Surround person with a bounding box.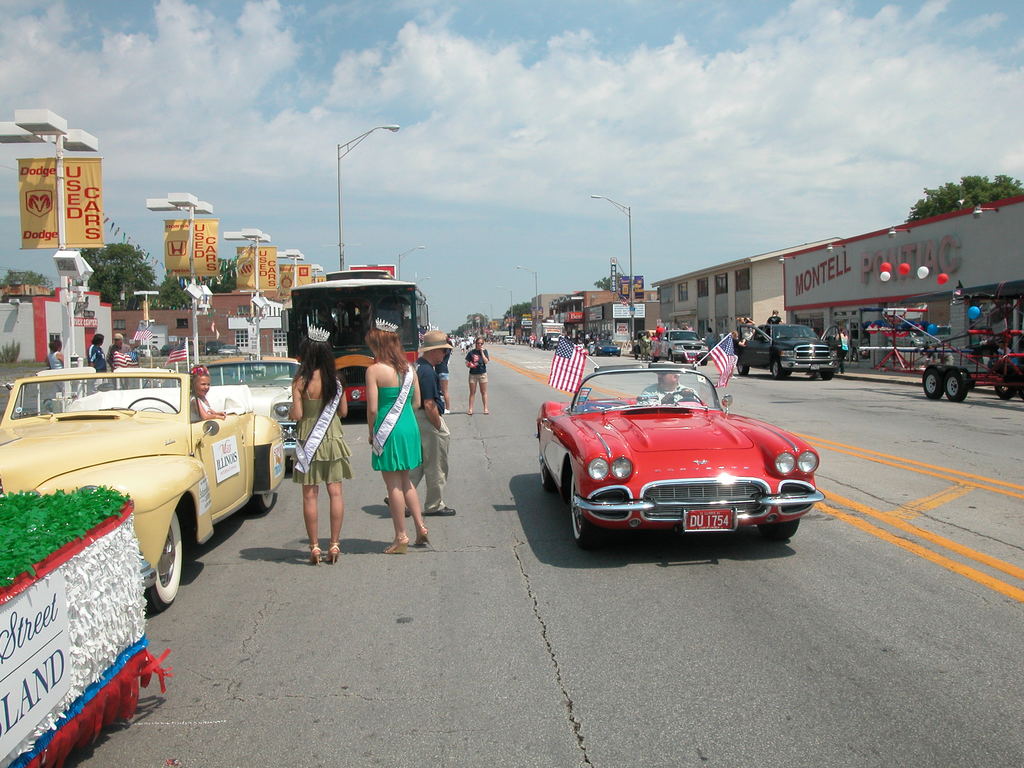
left=285, top=318, right=353, bottom=568.
